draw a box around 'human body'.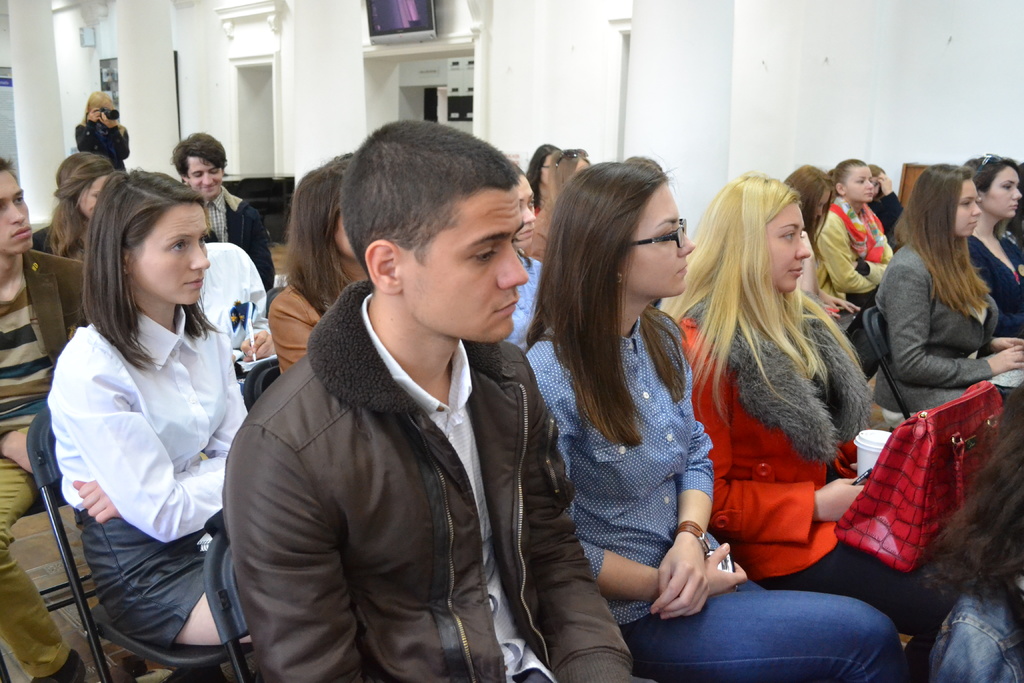
bbox(964, 147, 1023, 345).
